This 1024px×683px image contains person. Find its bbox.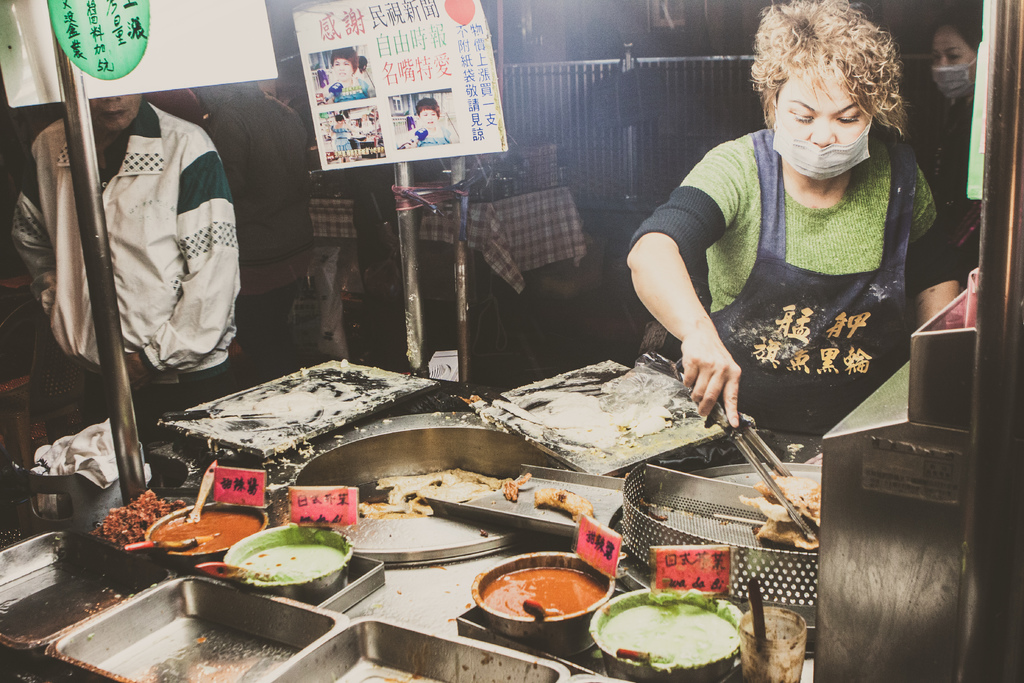
622/0/961/426.
